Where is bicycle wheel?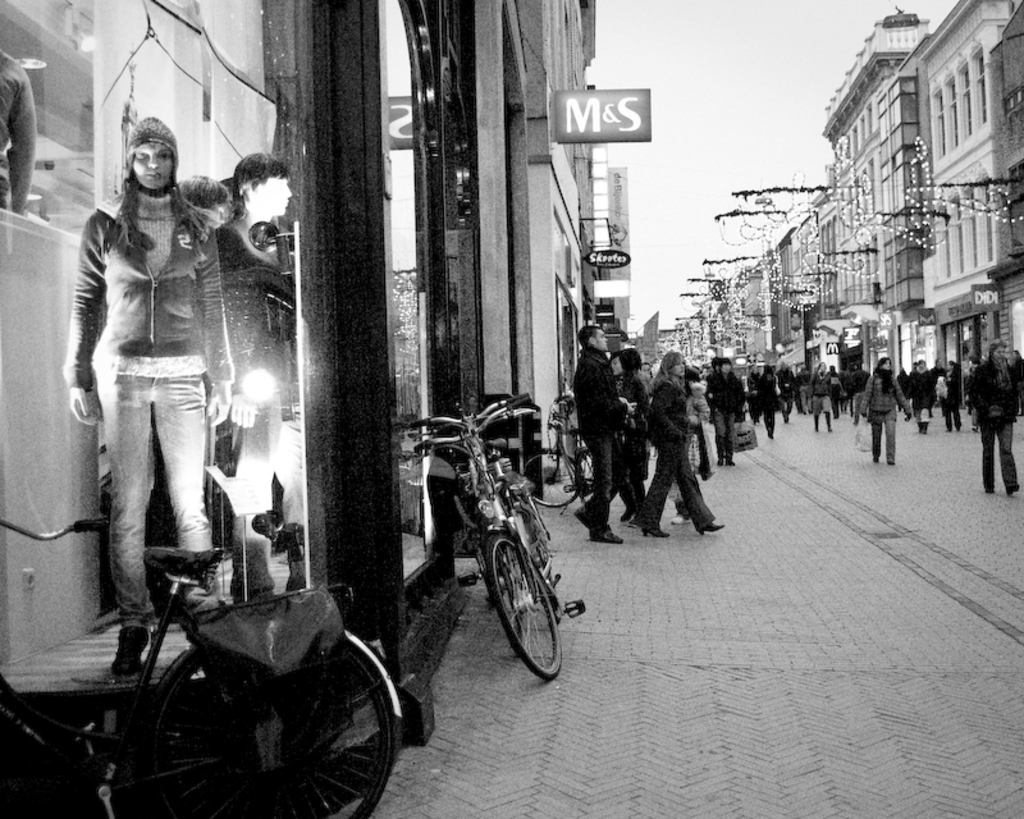
<region>524, 440, 571, 508</region>.
